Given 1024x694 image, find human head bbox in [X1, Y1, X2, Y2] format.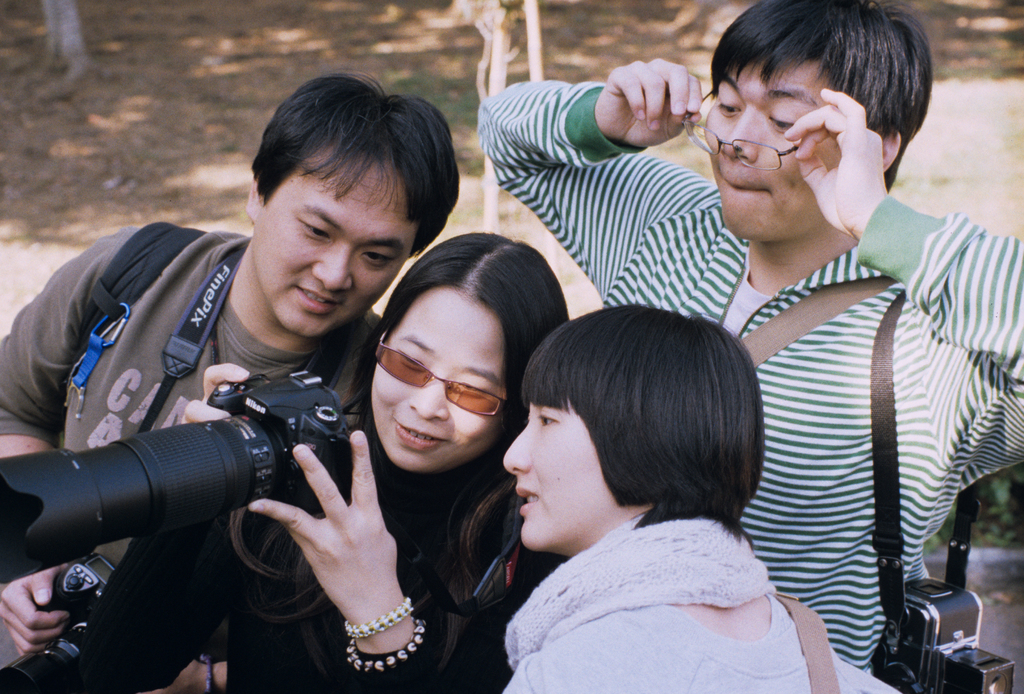
[495, 299, 775, 574].
